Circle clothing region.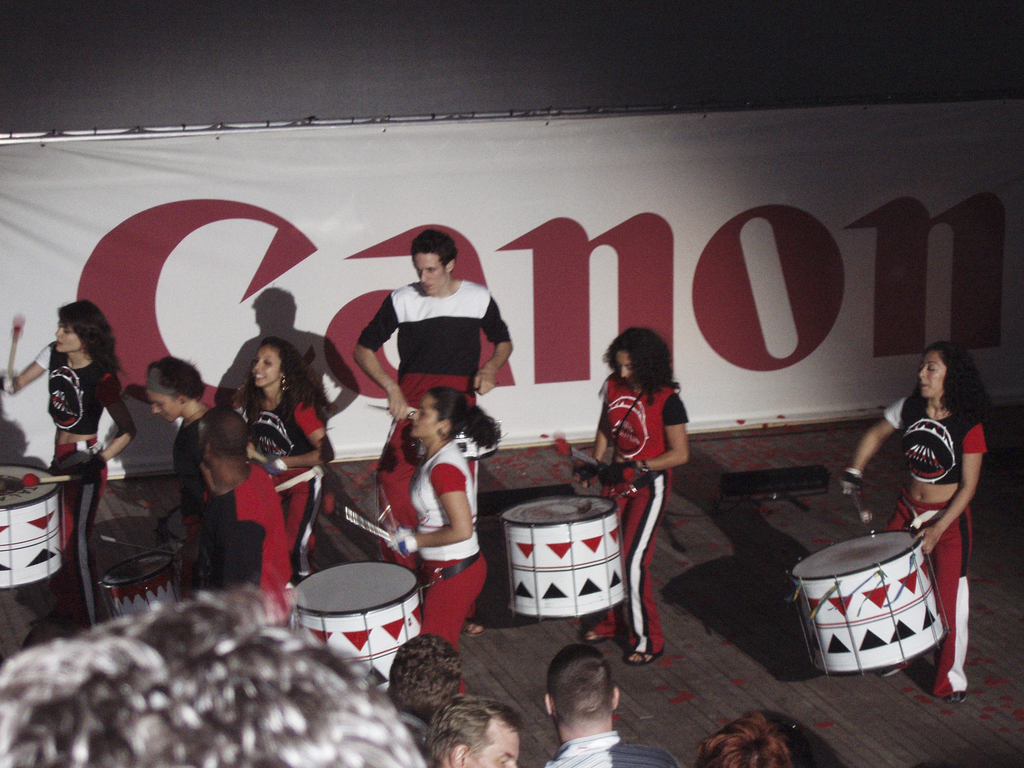
Region: box(29, 335, 121, 620).
